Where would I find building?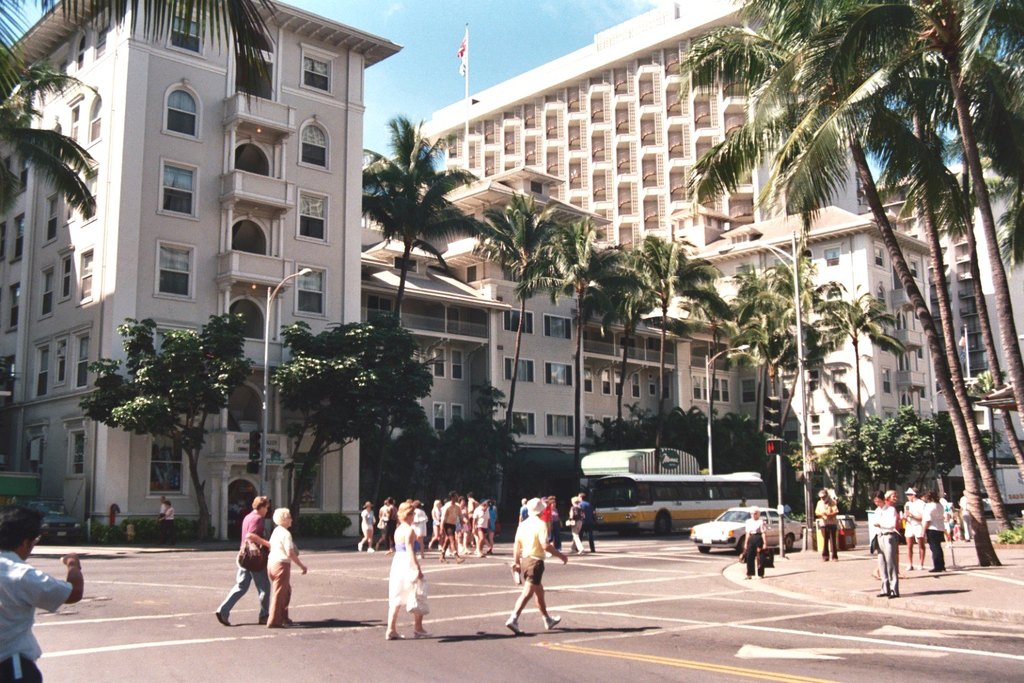
At [left=359, top=166, right=794, bottom=486].
